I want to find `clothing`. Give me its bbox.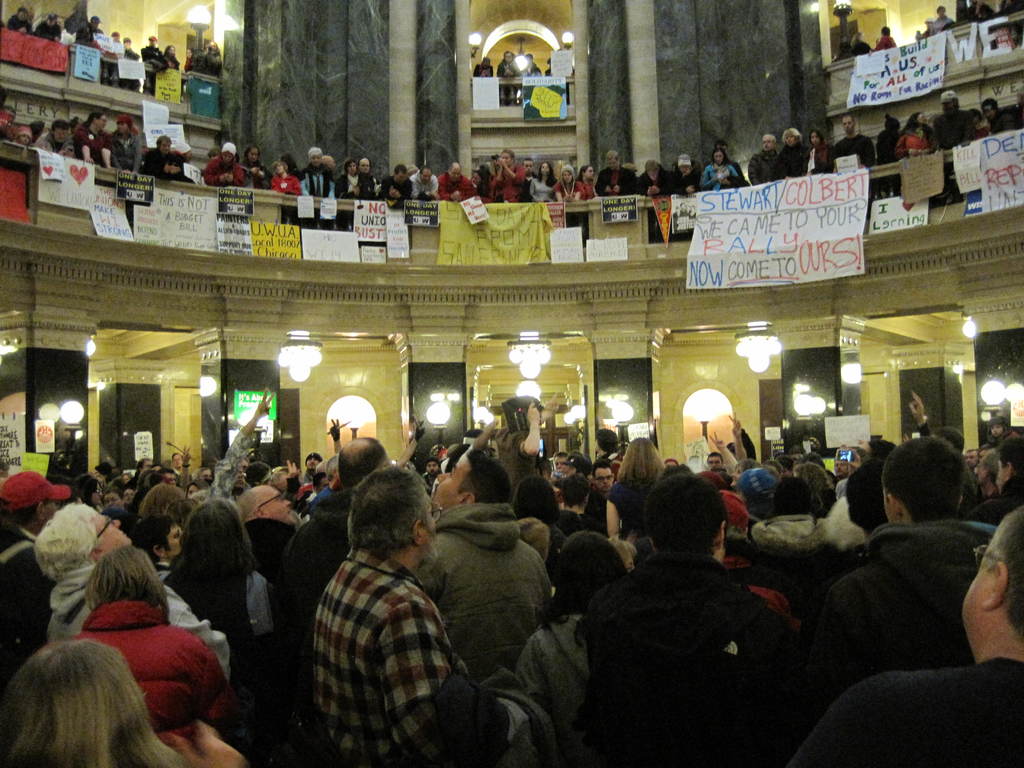
box(808, 517, 996, 696).
